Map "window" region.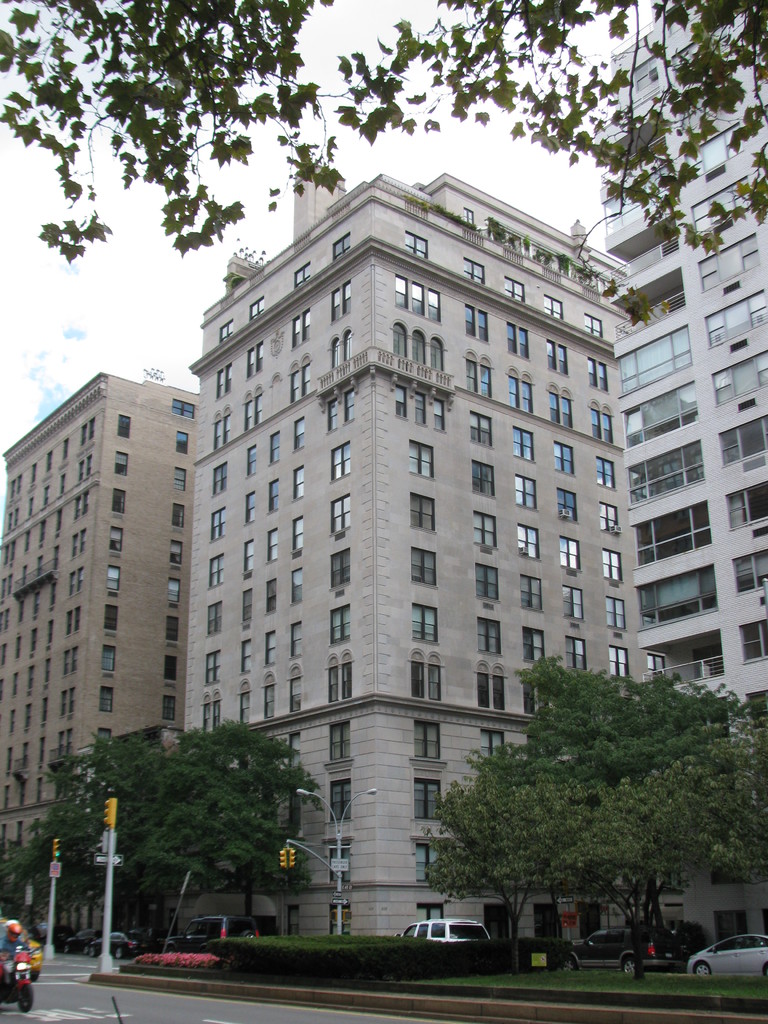
Mapped to 408:495:435:532.
